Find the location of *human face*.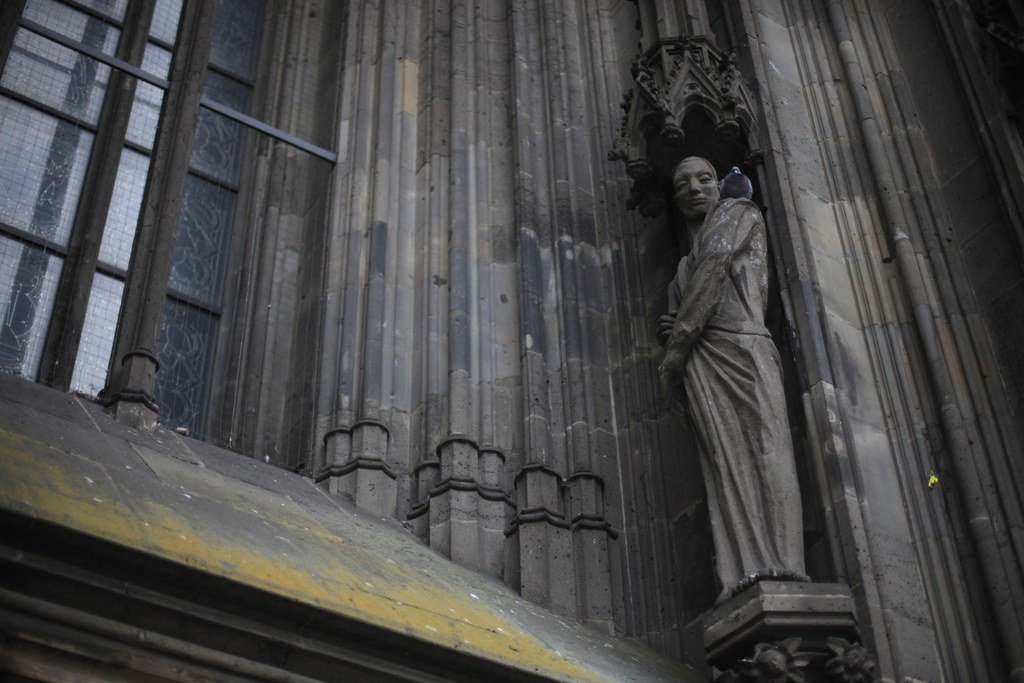
Location: crop(673, 163, 717, 216).
